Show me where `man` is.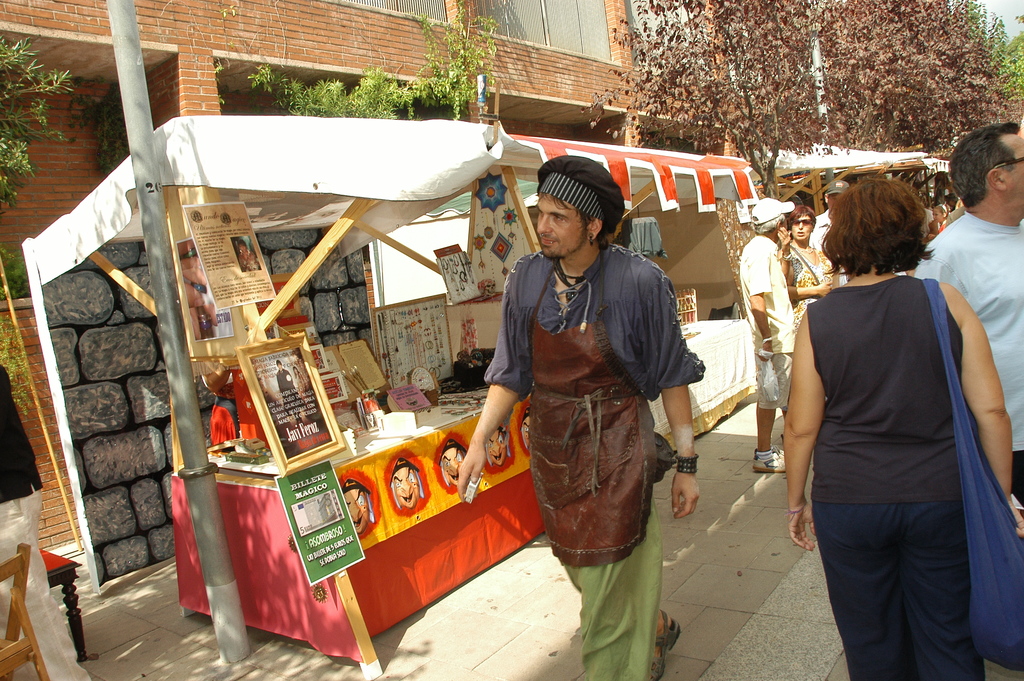
`man` is at [left=806, top=179, right=852, bottom=250].
